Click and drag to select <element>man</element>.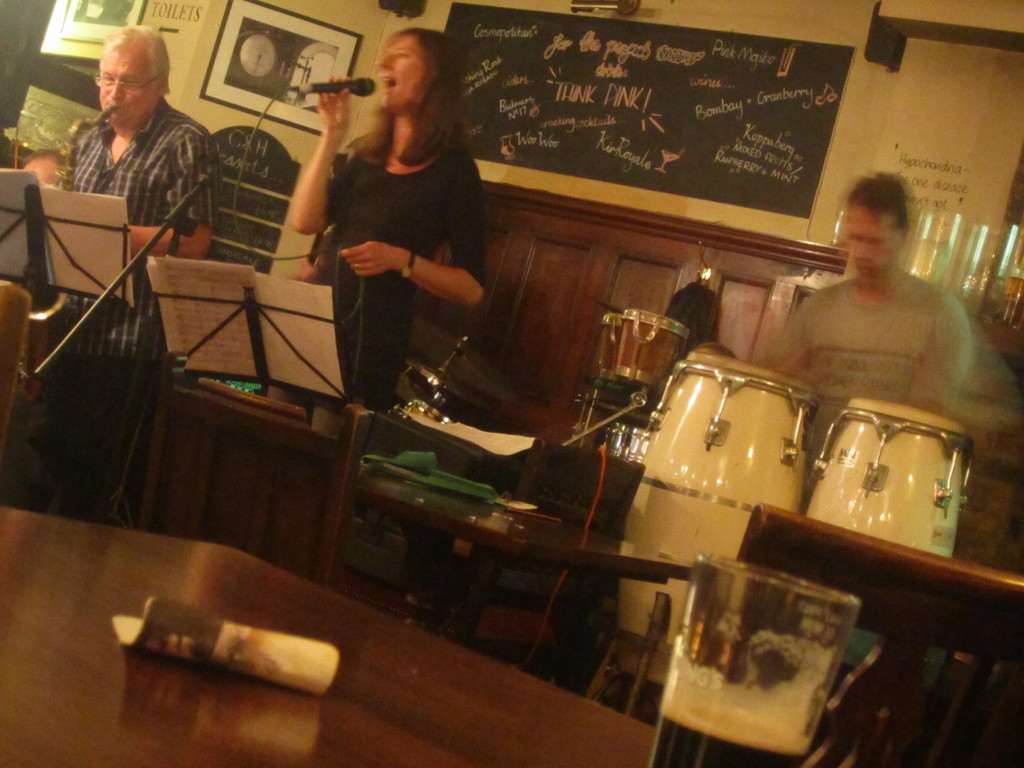
Selection: l=746, t=175, r=998, b=512.
